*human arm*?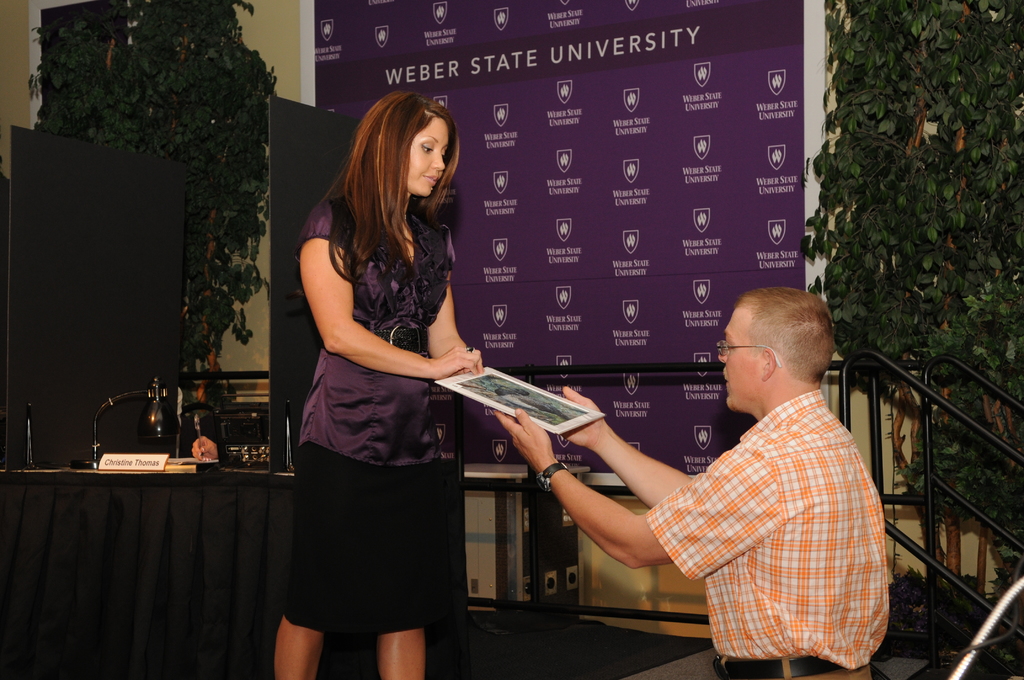
detection(429, 254, 483, 376)
